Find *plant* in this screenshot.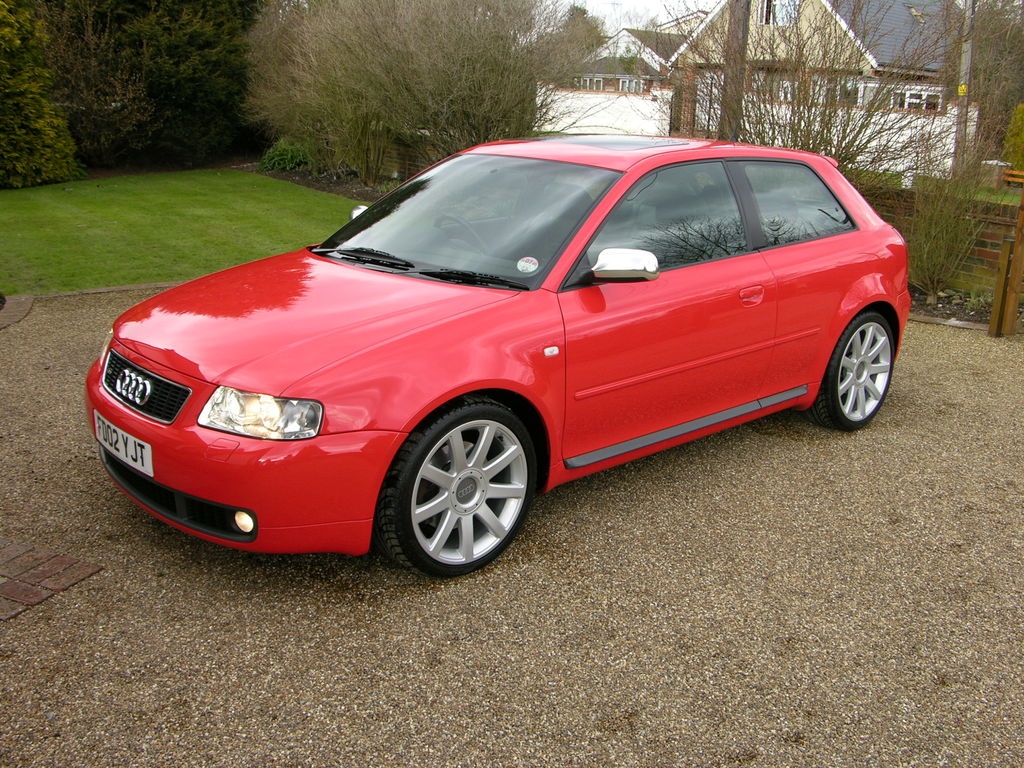
The bounding box for *plant* is 0:154:376:299.
